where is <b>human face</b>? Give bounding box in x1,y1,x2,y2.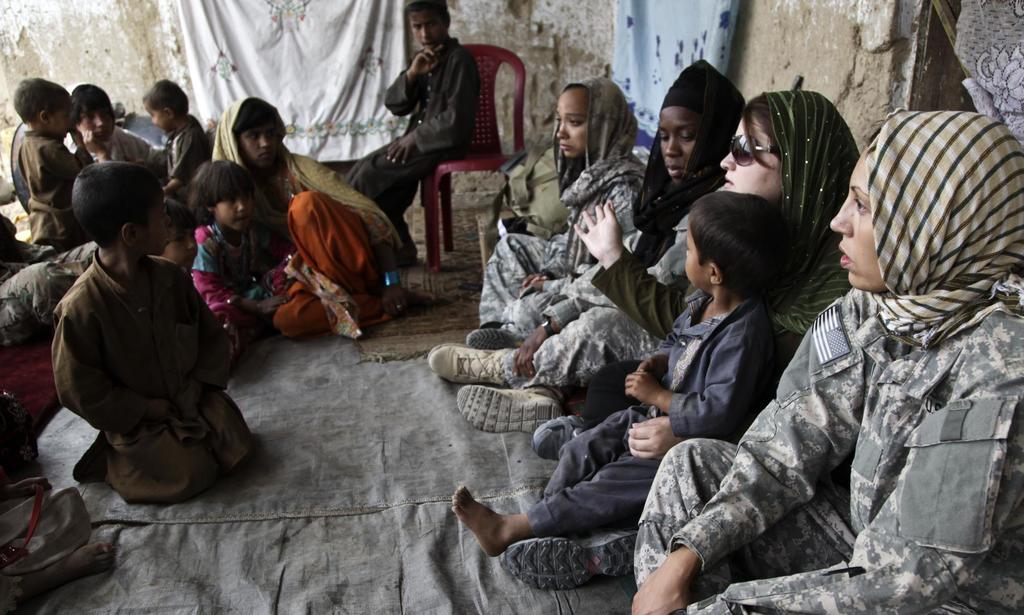
142,102,166,130.
